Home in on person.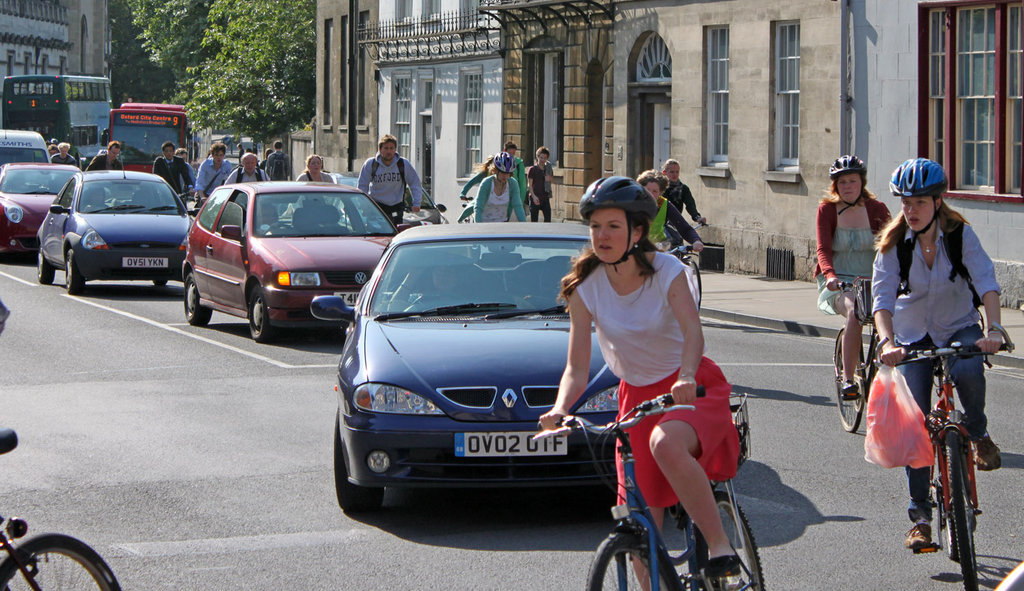
Homed in at [171, 149, 205, 186].
